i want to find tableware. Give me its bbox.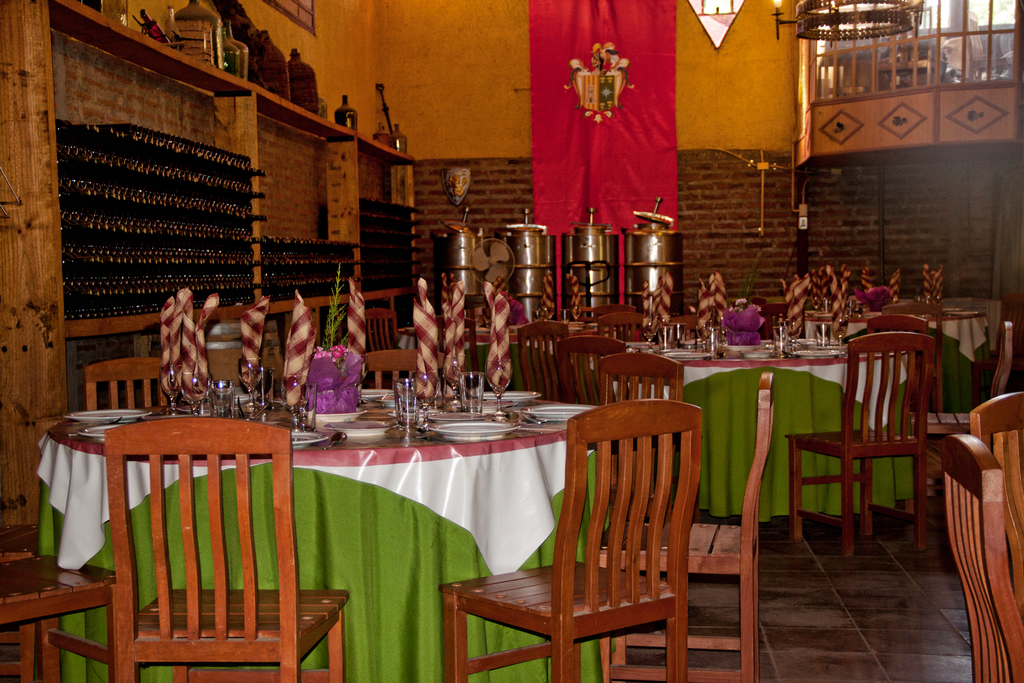
[left=799, top=338, right=842, bottom=342].
